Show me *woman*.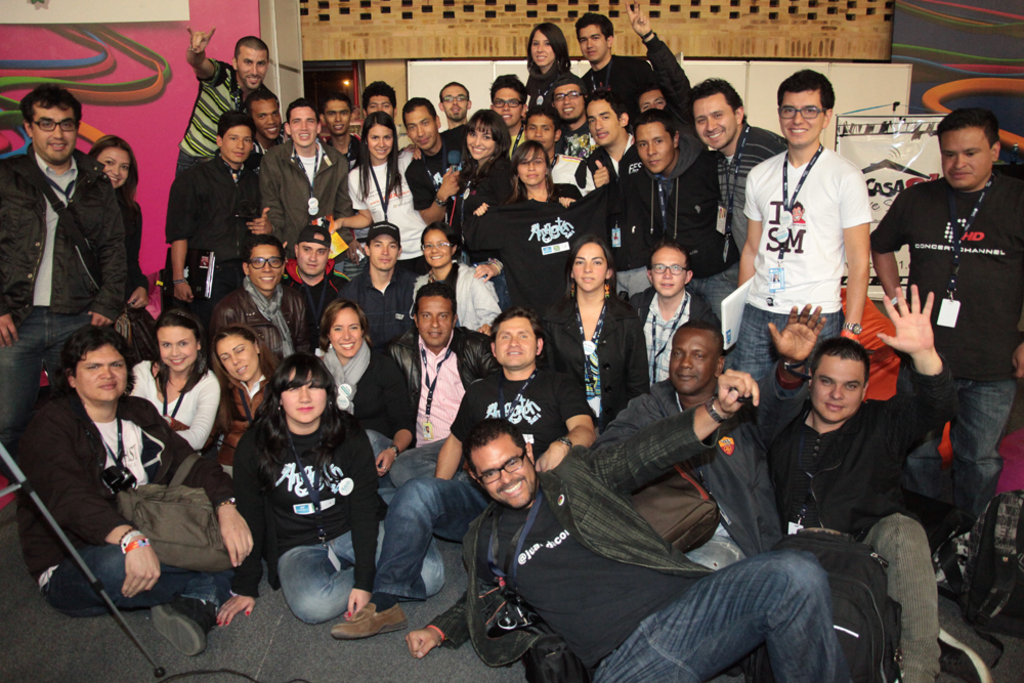
*woman* is here: pyautogui.locateOnScreen(436, 101, 518, 261).
